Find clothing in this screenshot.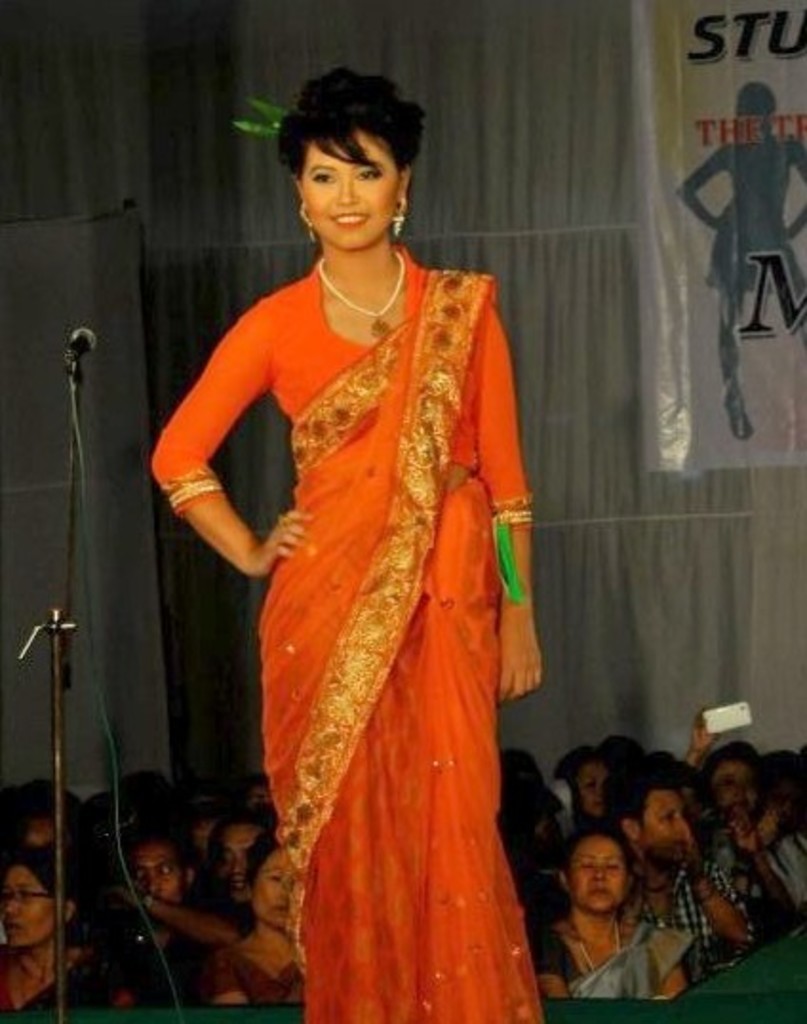
The bounding box for clothing is 101:914:211:1011.
